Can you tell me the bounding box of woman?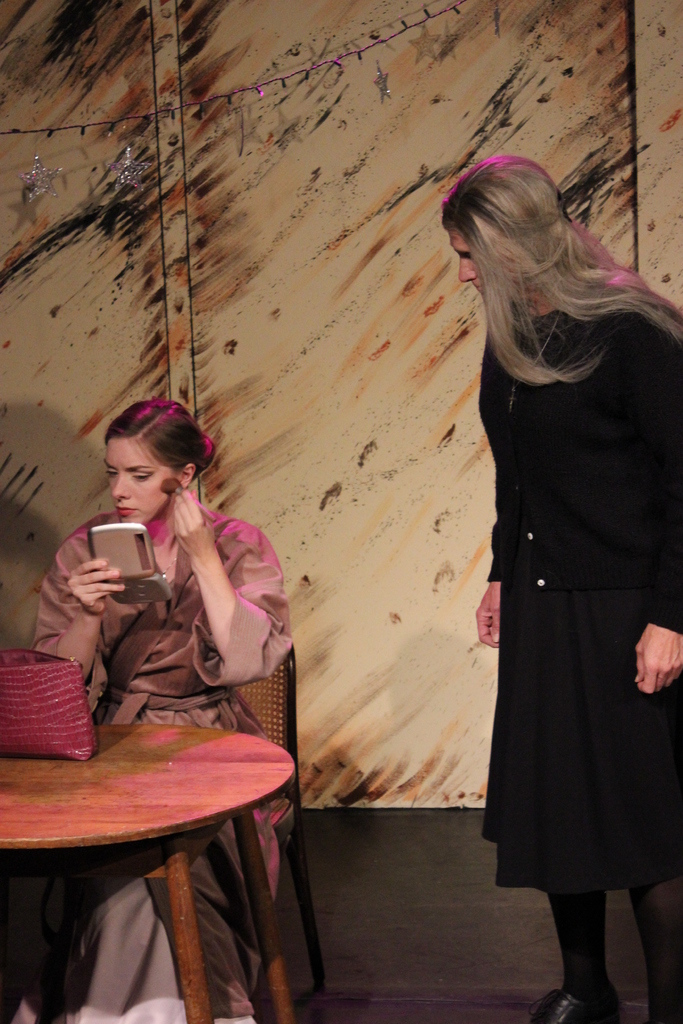
bbox=[0, 396, 318, 1023].
